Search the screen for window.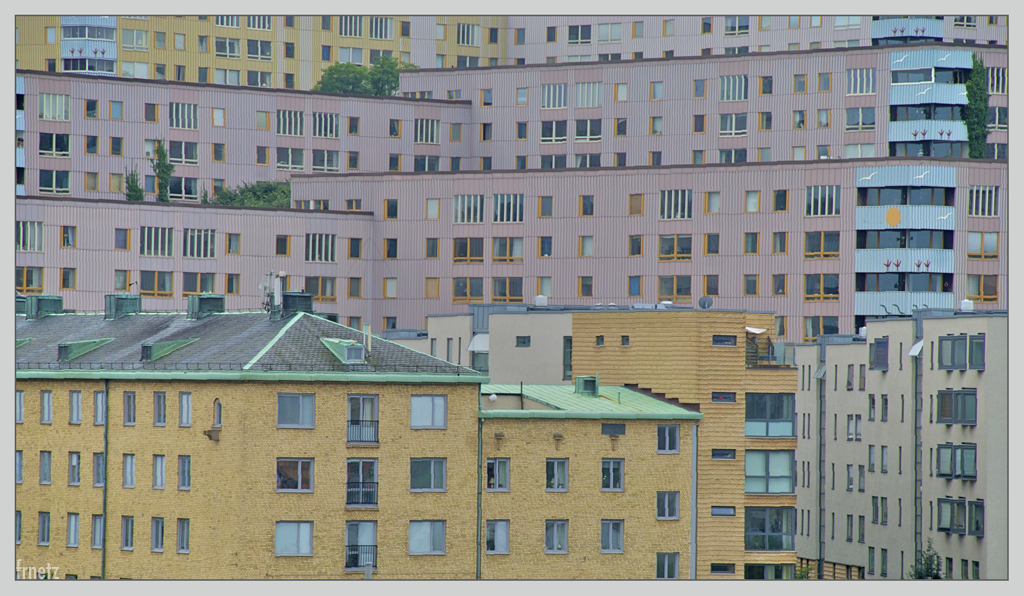
Found at rect(968, 276, 998, 299).
